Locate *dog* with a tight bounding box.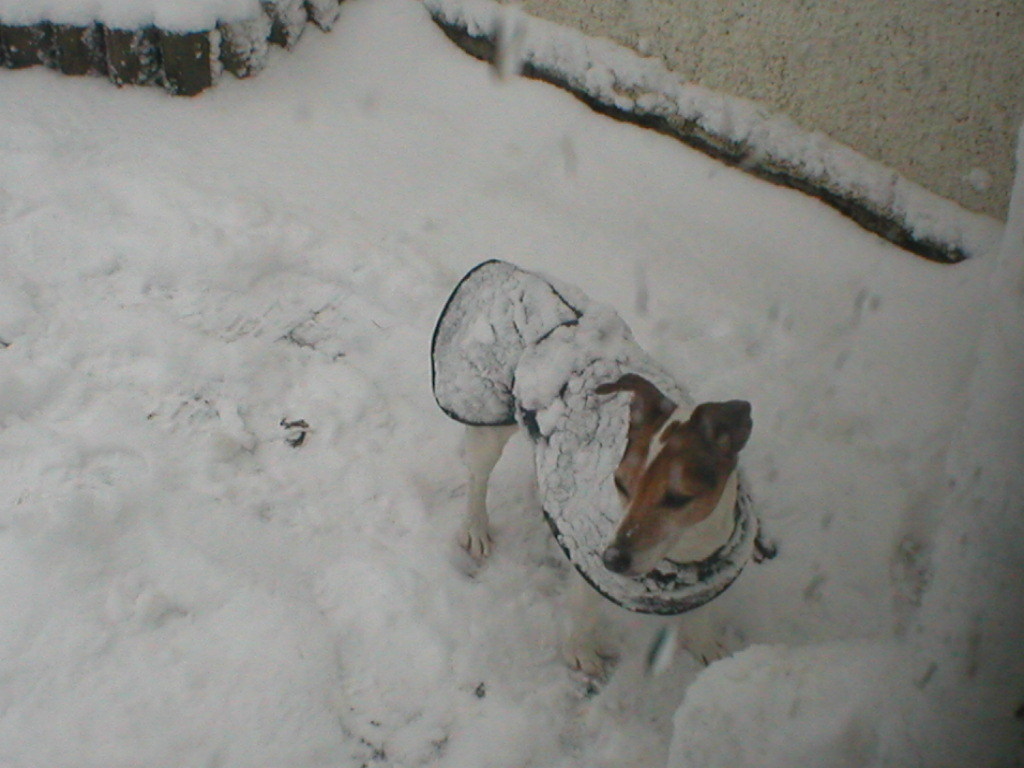
[429, 256, 778, 687].
